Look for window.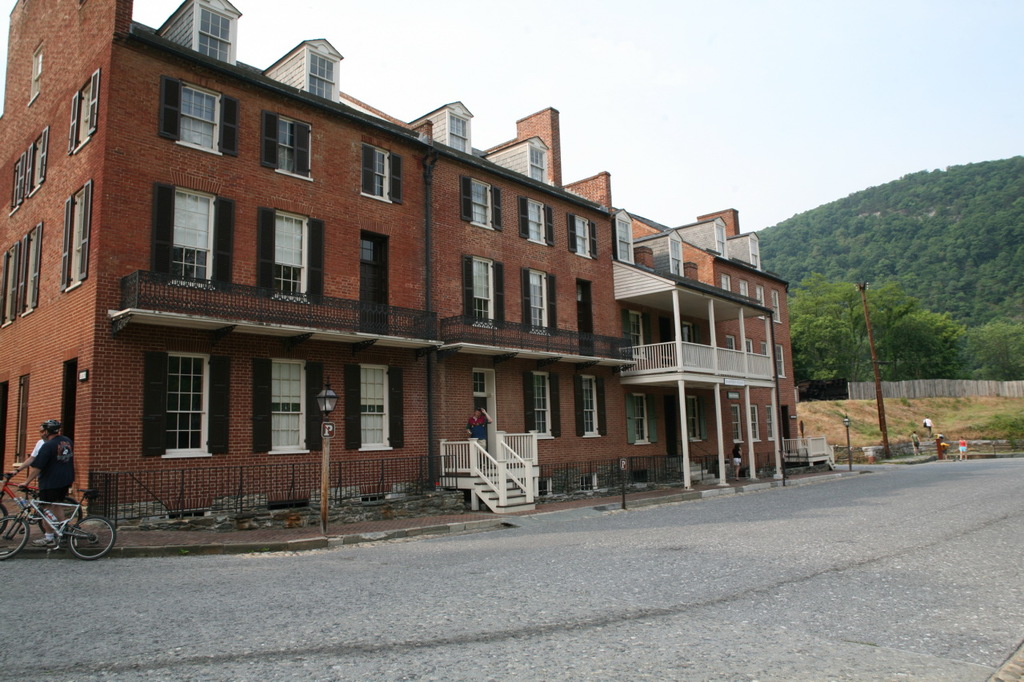
Found: [770,286,779,315].
